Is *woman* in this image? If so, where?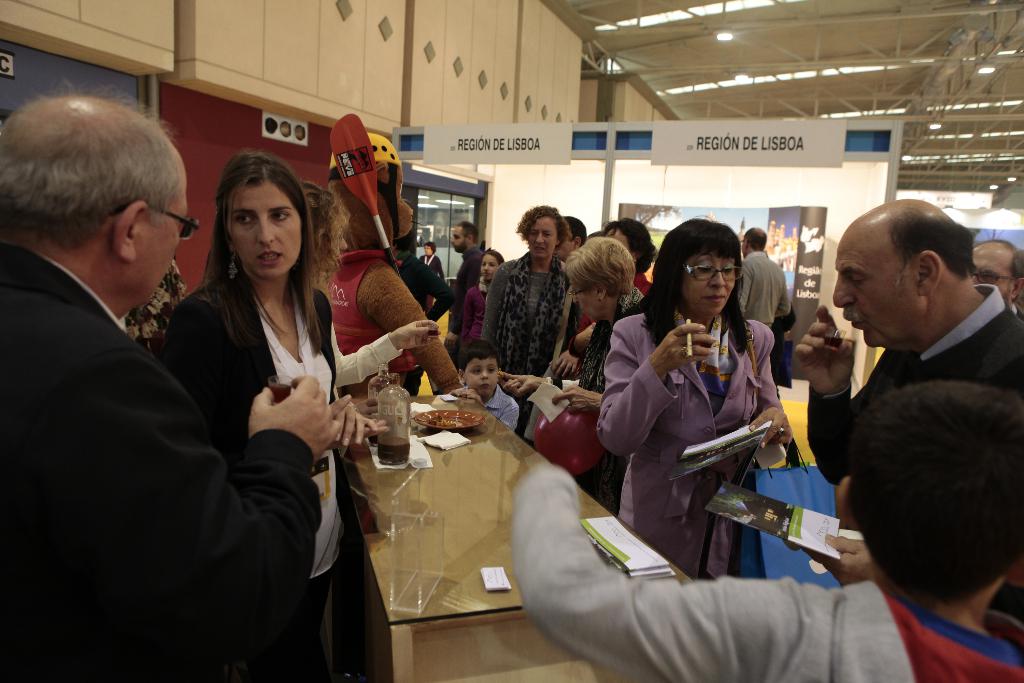
Yes, at {"x1": 147, "y1": 151, "x2": 387, "y2": 682}.
